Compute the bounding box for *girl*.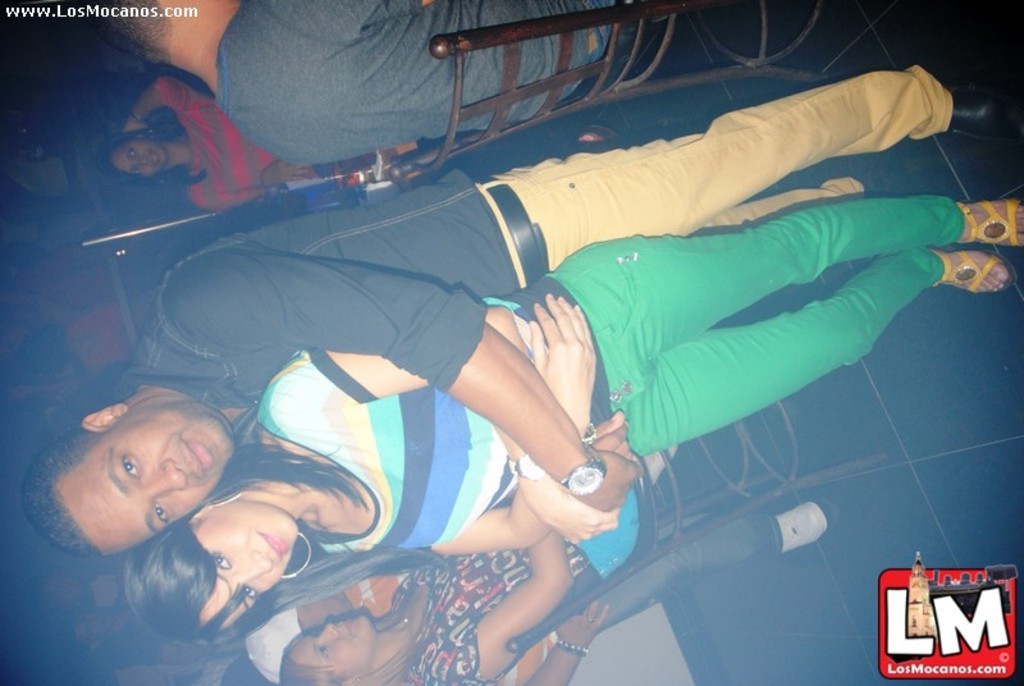
{"x1": 280, "y1": 448, "x2": 675, "y2": 685}.
